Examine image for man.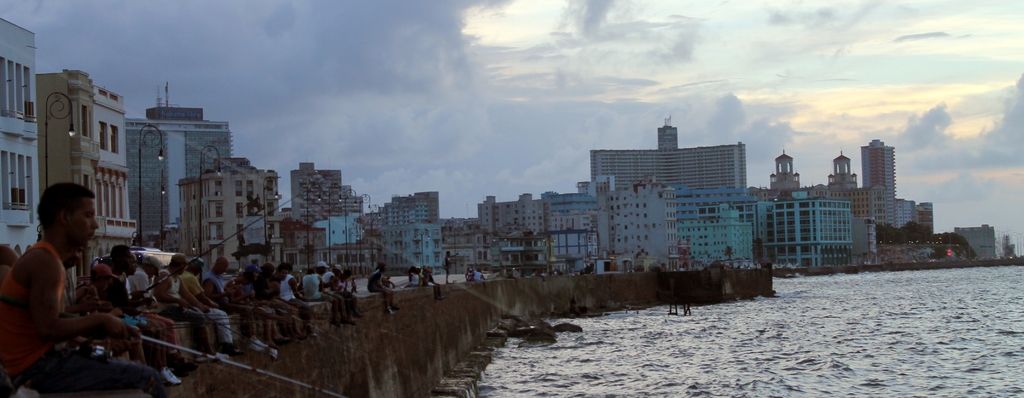
Examination result: (106,241,181,385).
